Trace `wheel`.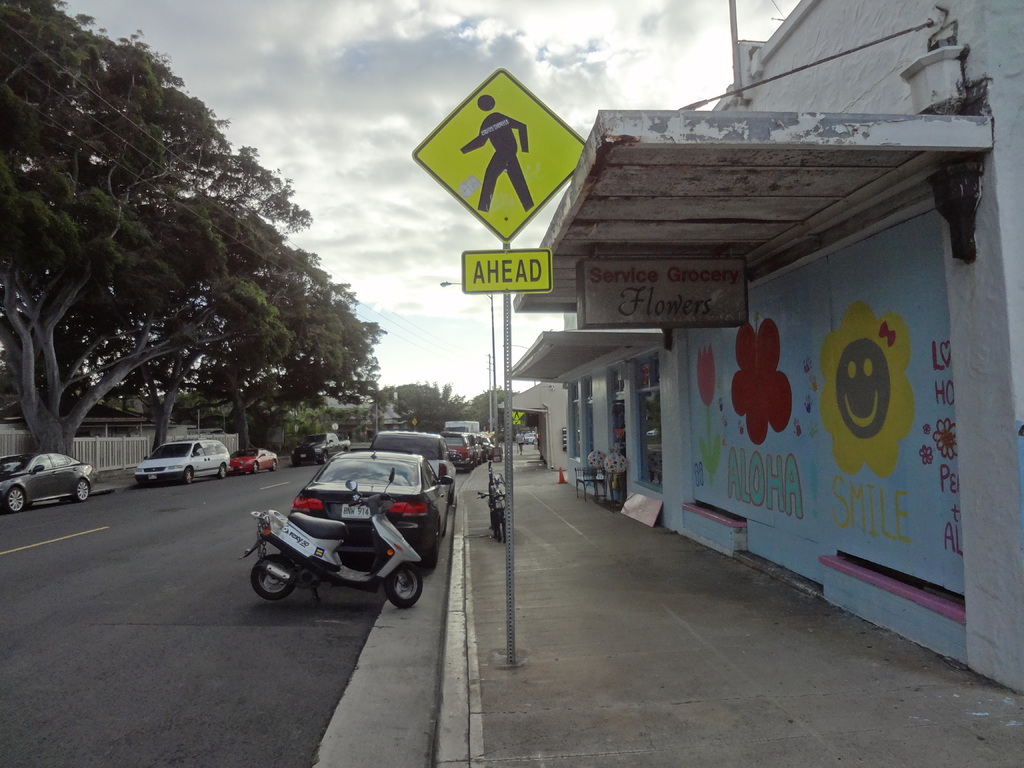
Traced to select_region(449, 485, 456, 504).
